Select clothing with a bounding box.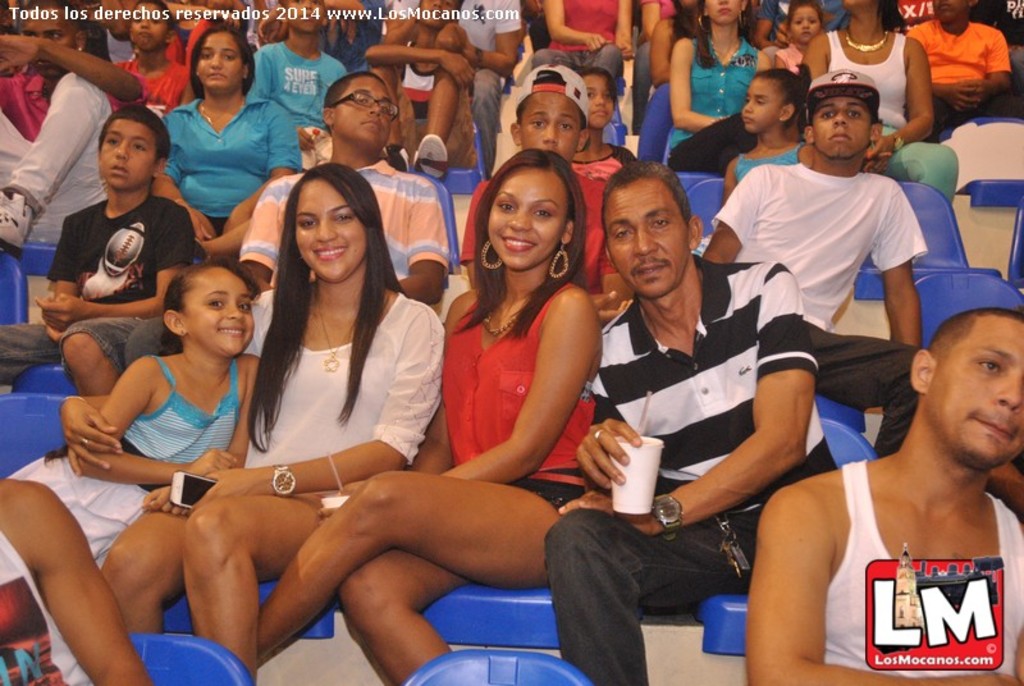
250:35:351:119.
